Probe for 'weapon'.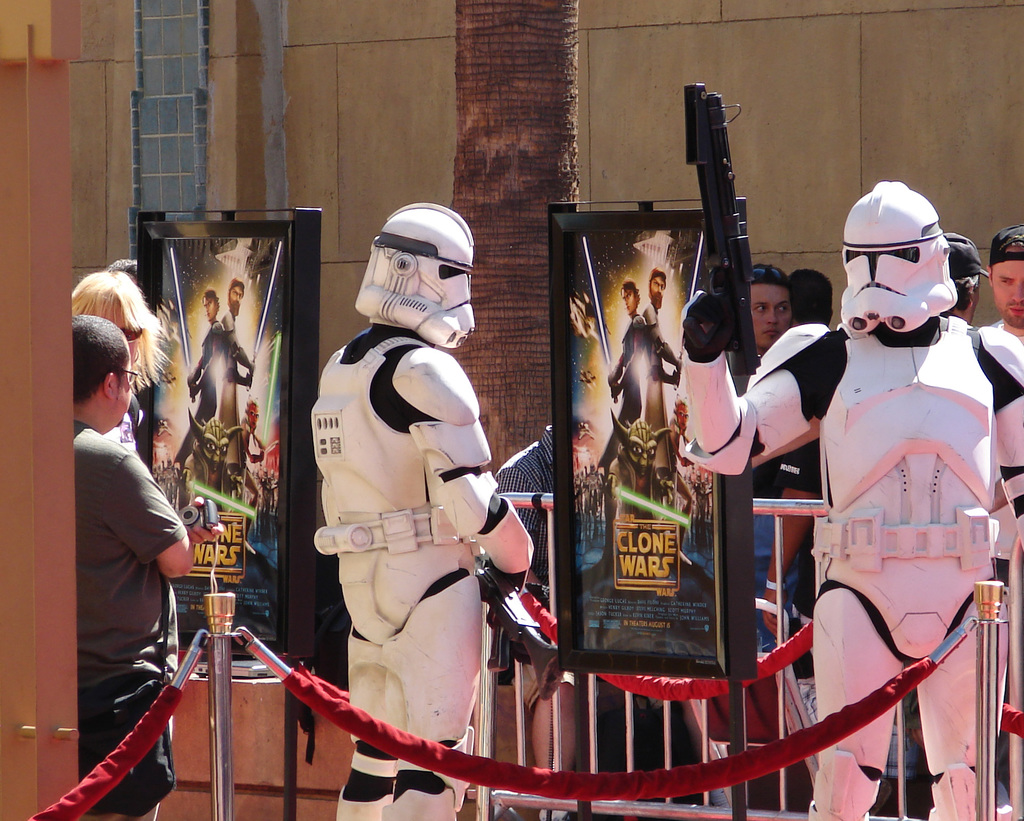
Probe result: left=676, top=227, right=705, bottom=319.
